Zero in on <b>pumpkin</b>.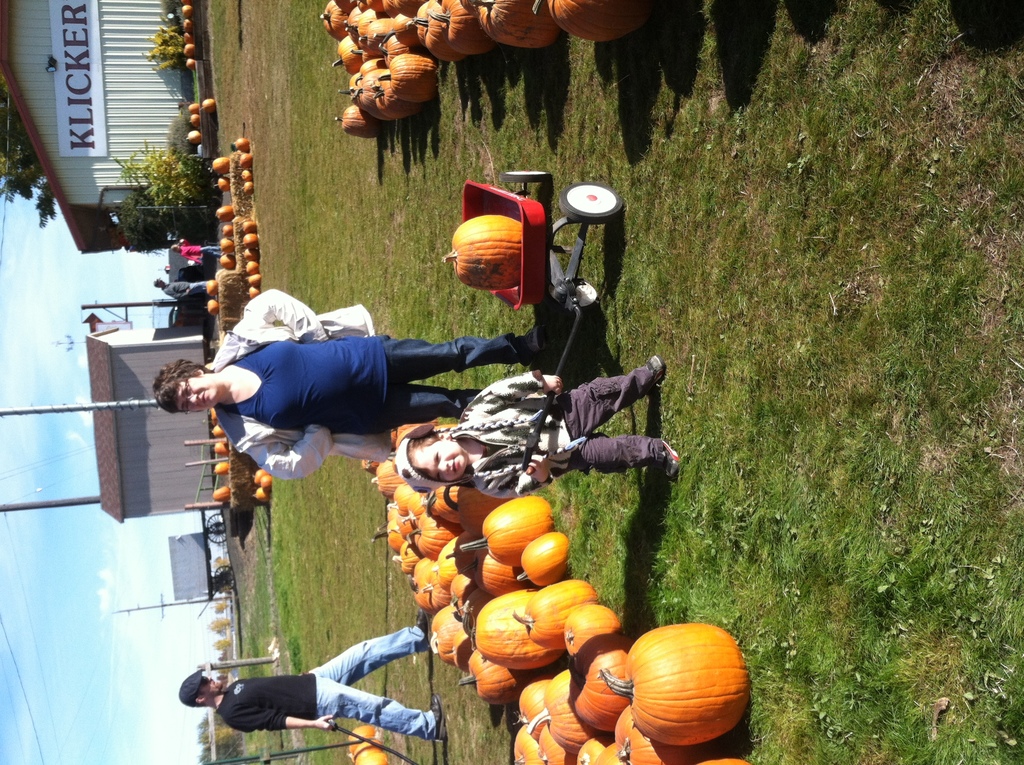
Zeroed in: 314 0 644 143.
